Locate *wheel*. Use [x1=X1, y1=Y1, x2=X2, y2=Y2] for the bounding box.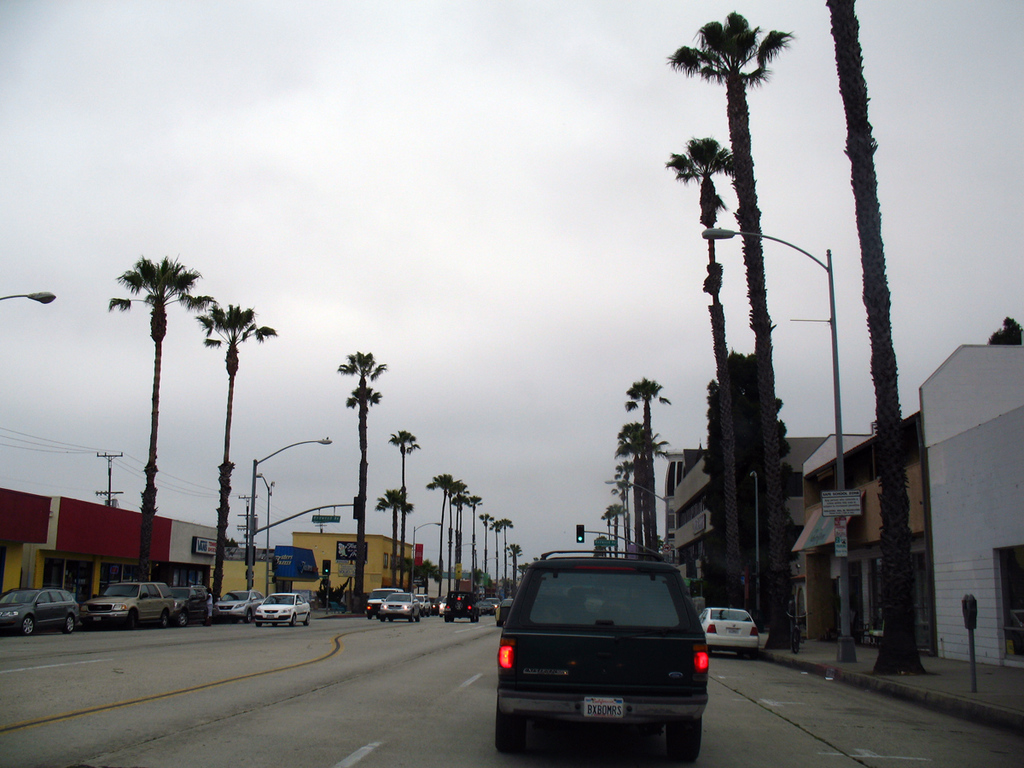
[x1=669, y1=716, x2=701, y2=759].
